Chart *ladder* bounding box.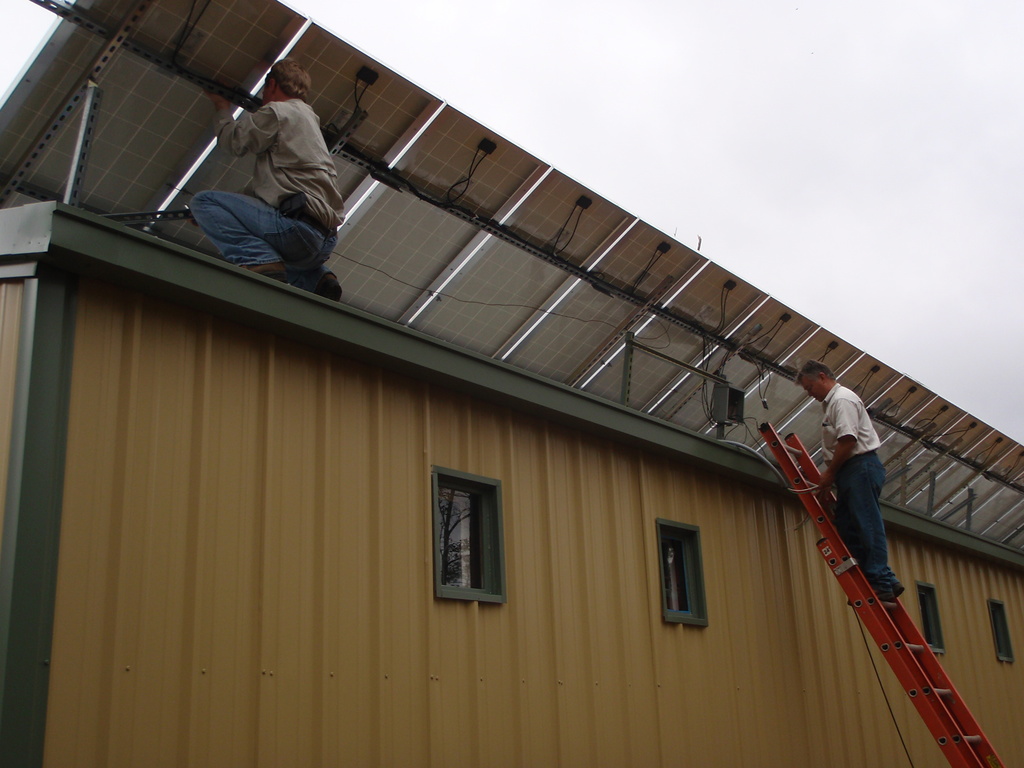
Charted: [left=762, top=430, right=1004, bottom=767].
